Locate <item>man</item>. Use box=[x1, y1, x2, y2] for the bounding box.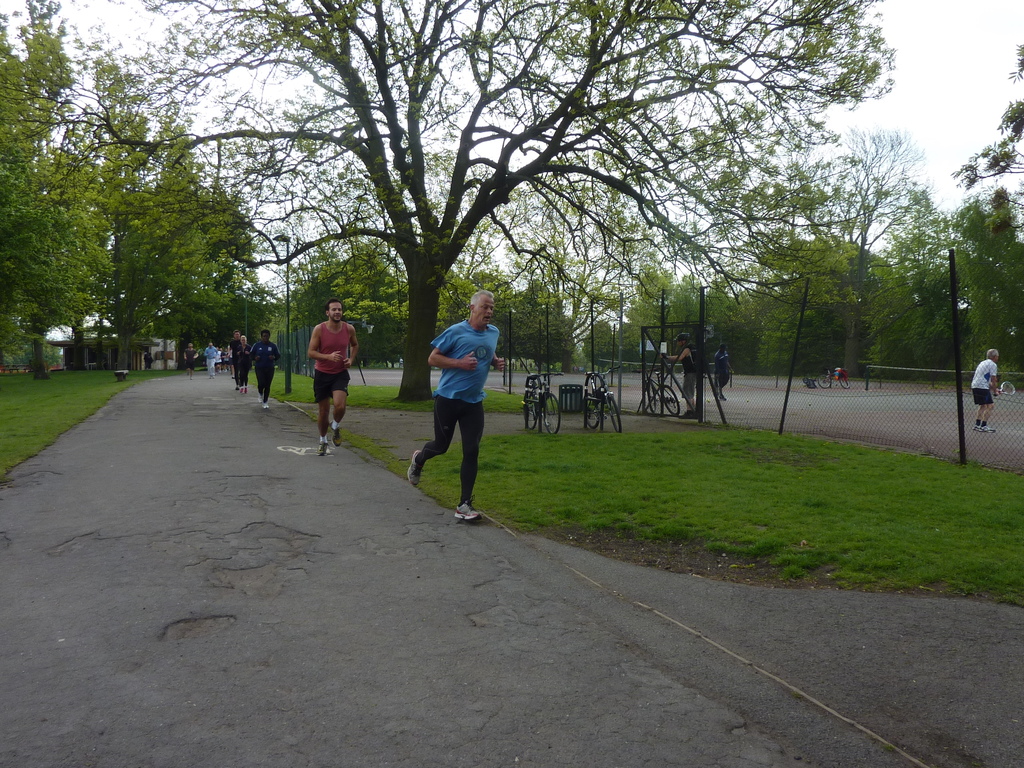
box=[226, 328, 241, 387].
